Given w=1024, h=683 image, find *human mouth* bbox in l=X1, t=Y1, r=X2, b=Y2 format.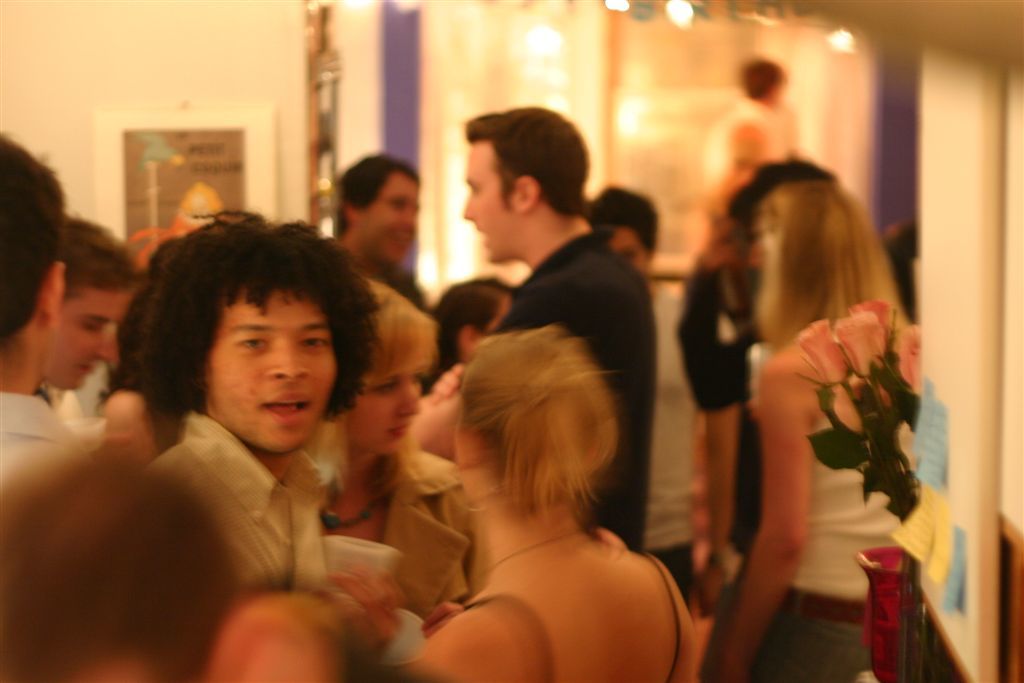
l=78, t=364, r=89, b=378.
